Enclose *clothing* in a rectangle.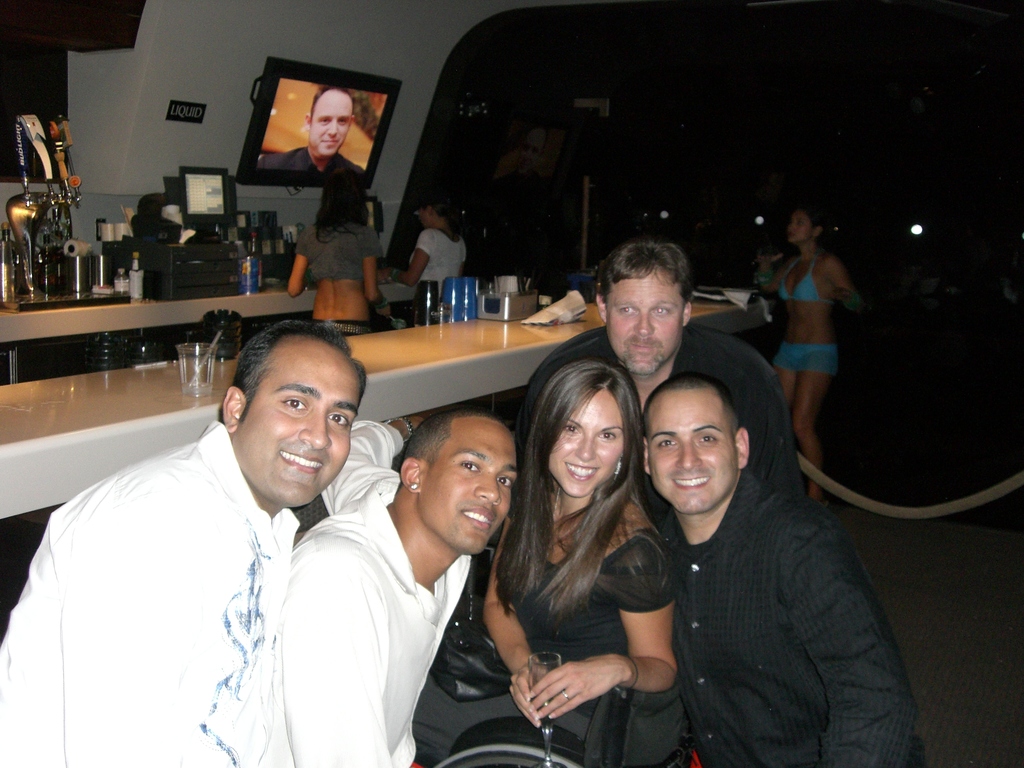
<bbox>269, 129, 362, 188</bbox>.
